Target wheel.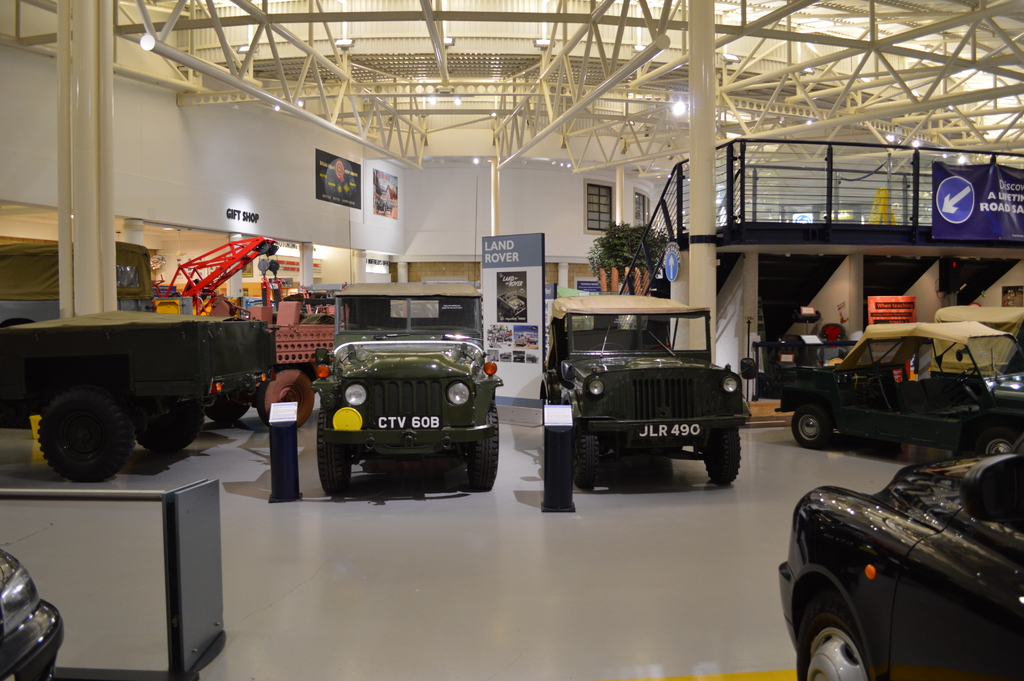
Target region: box(779, 600, 870, 680).
